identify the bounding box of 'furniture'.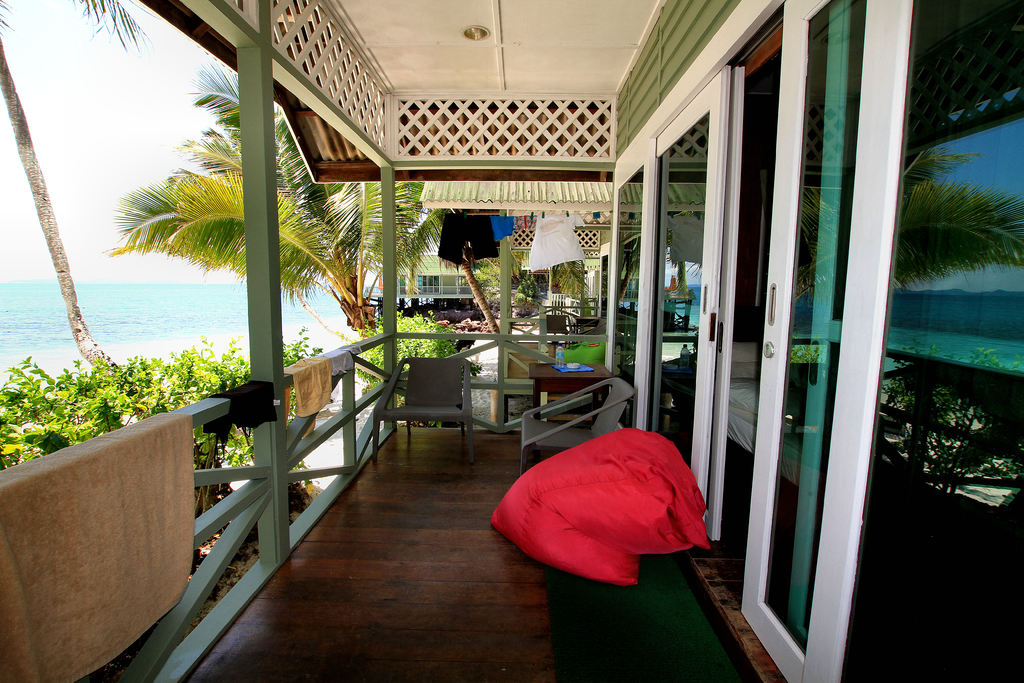
<region>374, 361, 477, 462</region>.
